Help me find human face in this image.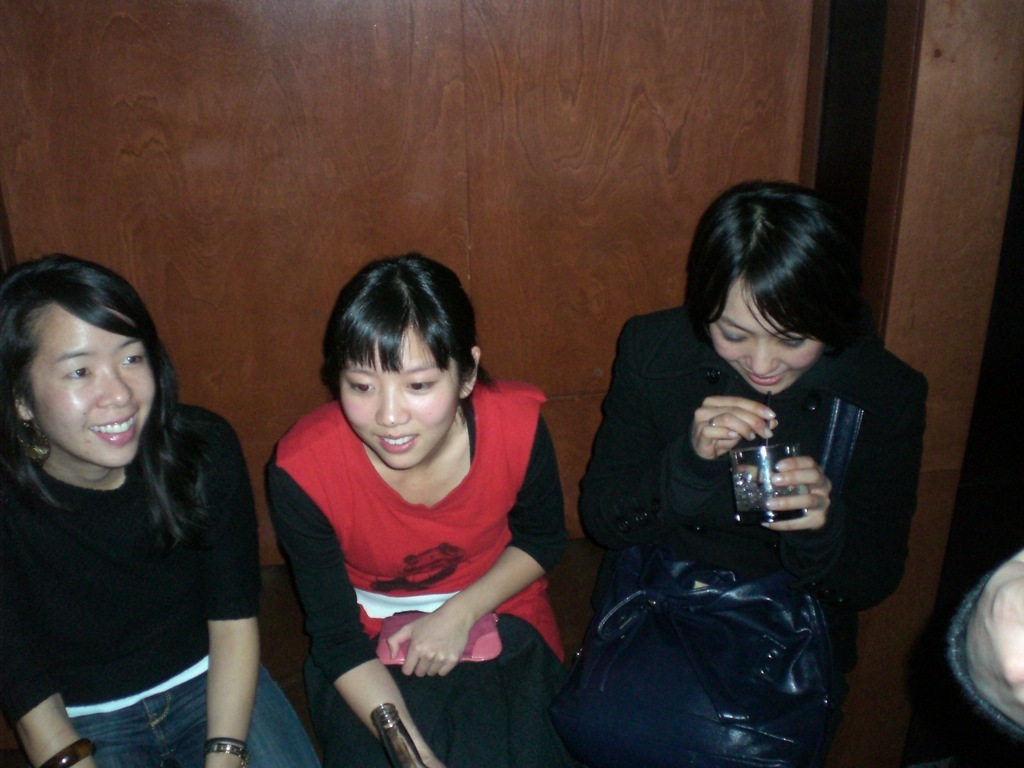
Found it: 342, 323, 461, 476.
